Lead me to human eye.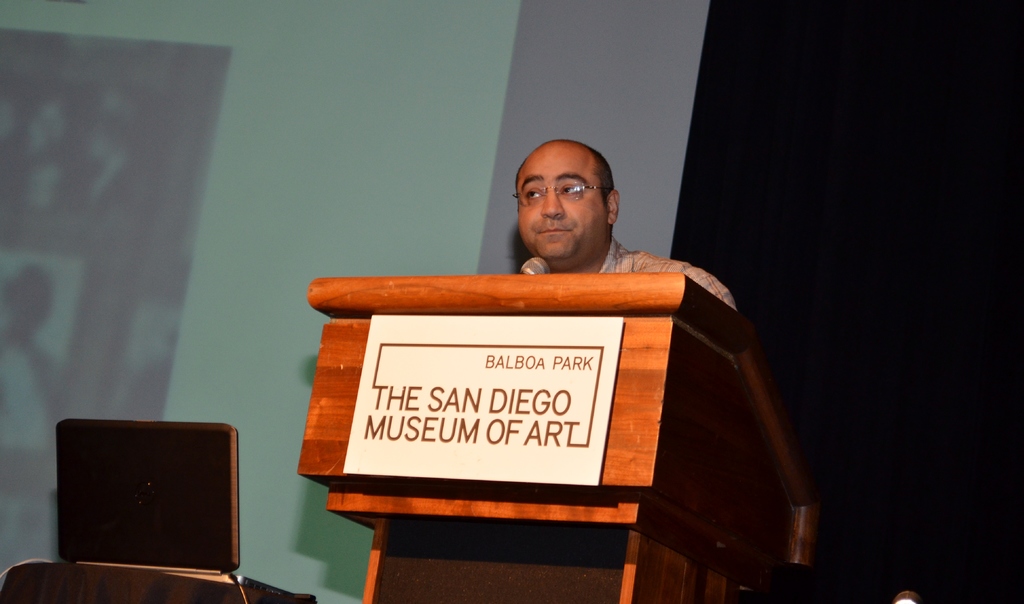
Lead to [523, 188, 545, 203].
